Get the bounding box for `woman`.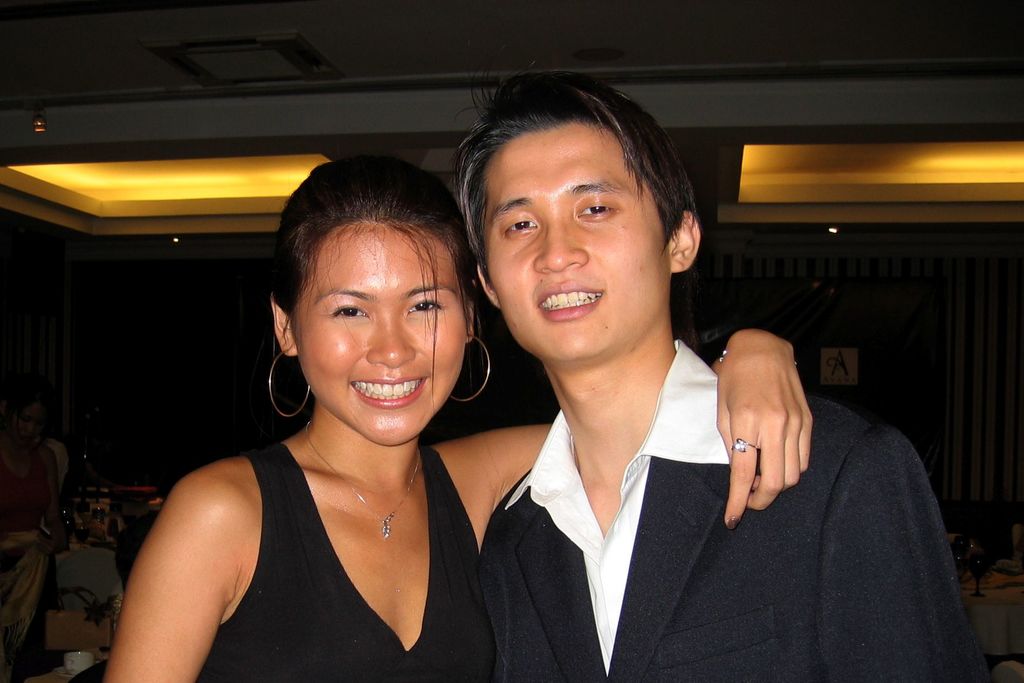
{"x1": 110, "y1": 159, "x2": 810, "y2": 682}.
